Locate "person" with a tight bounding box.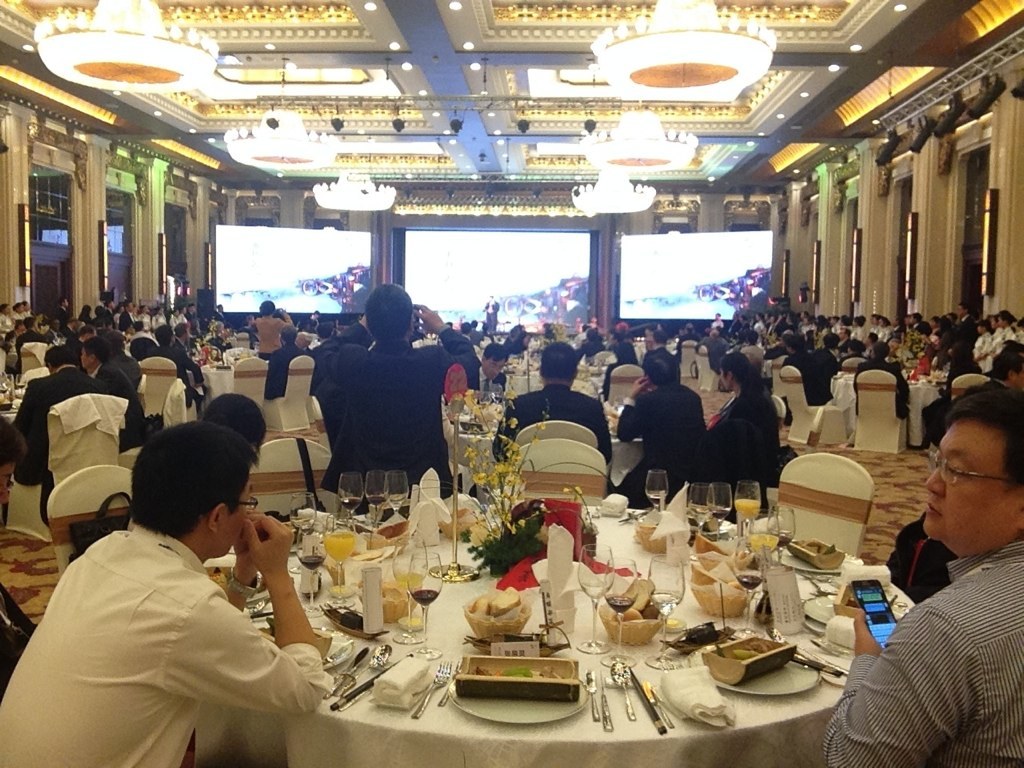
l=140, t=299, r=155, b=327.
